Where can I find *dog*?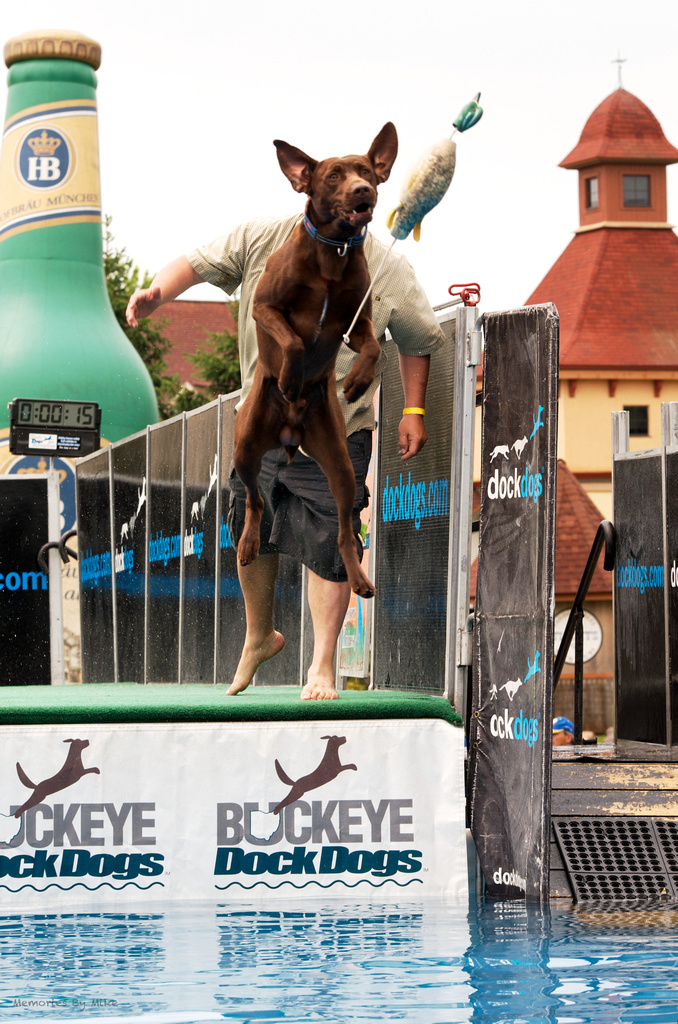
You can find it at locate(20, 732, 100, 815).
